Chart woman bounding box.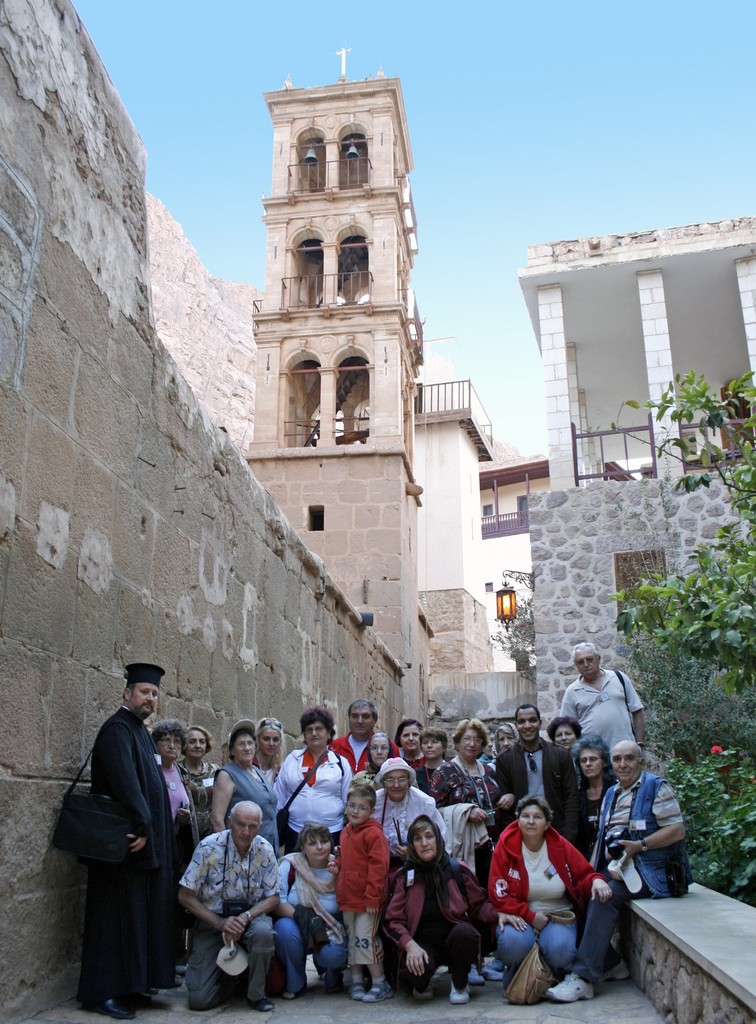
Charted: 481,809,615,986.
